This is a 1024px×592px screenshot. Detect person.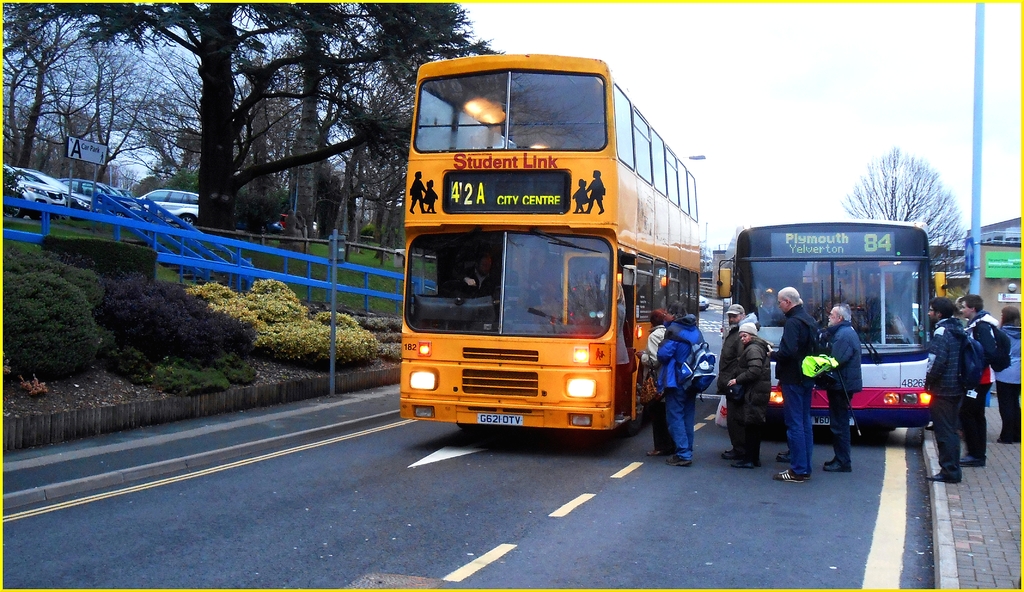
<box>957,294,1000,469</box>.
